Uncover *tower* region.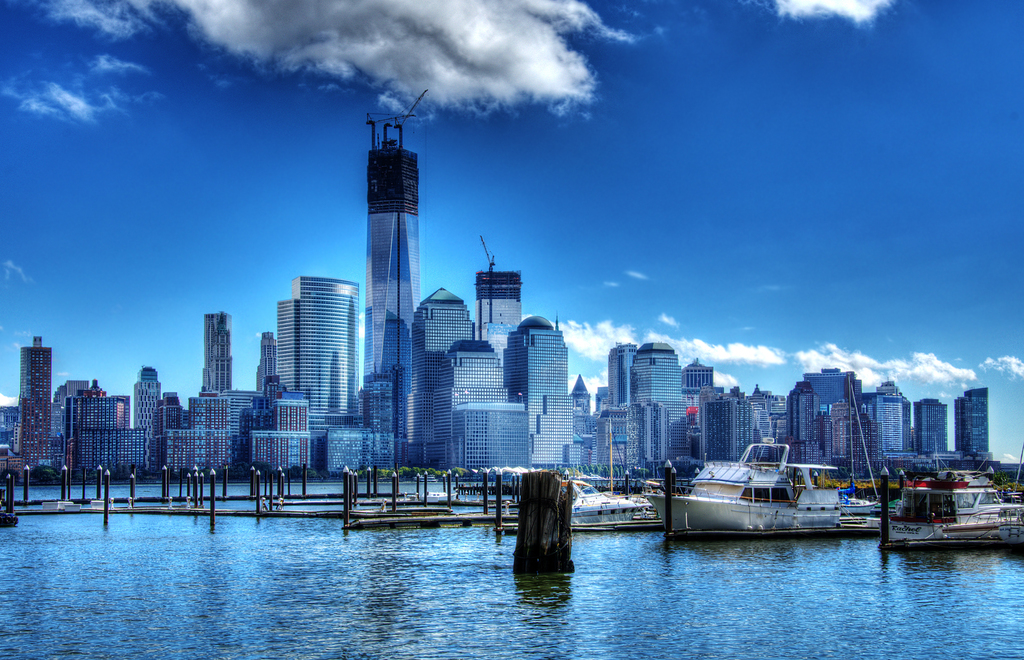
Uncovered: box=[47, 377, 90, 452].
